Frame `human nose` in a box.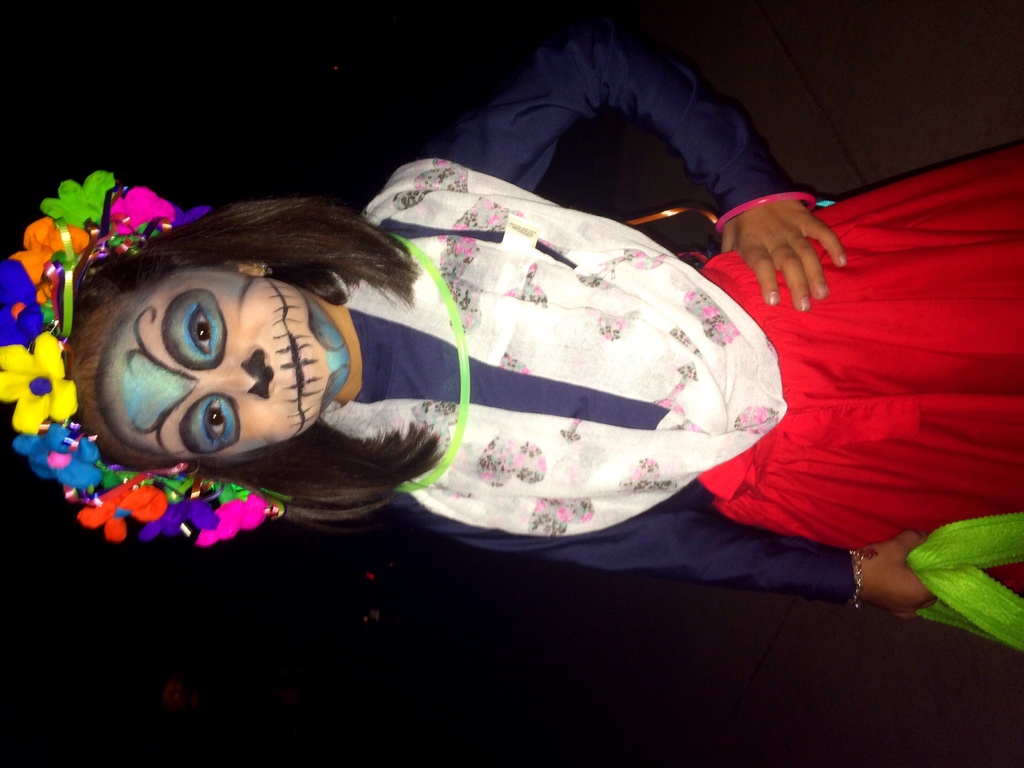
bbox=(196, 346, 276, 399).
